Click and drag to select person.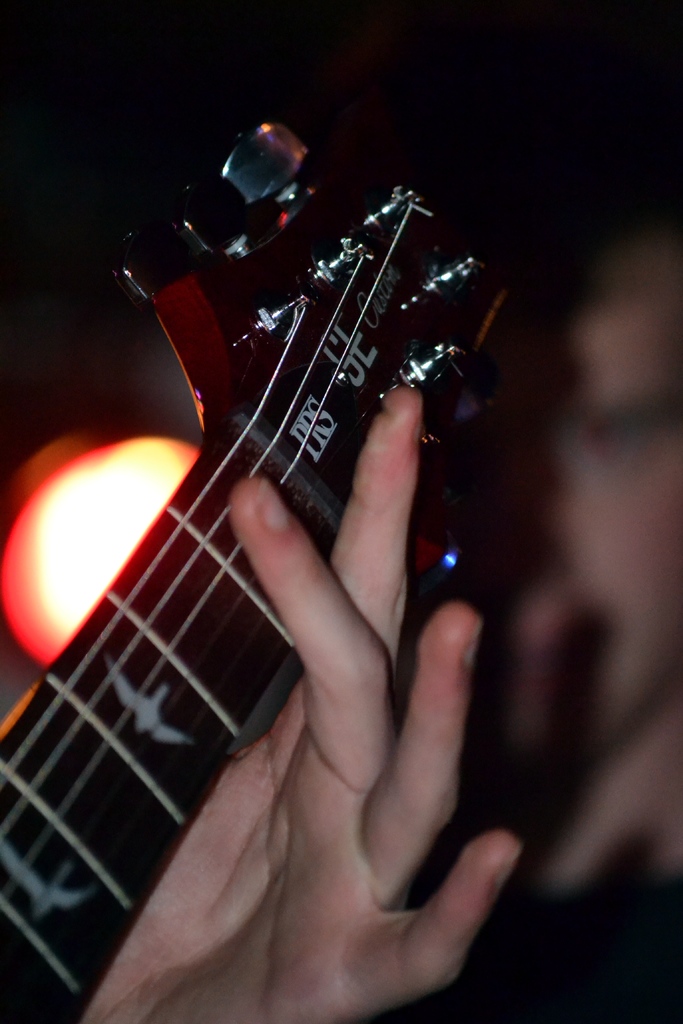
Selection: (left=83, top=377, right=525, bottom=1023).
